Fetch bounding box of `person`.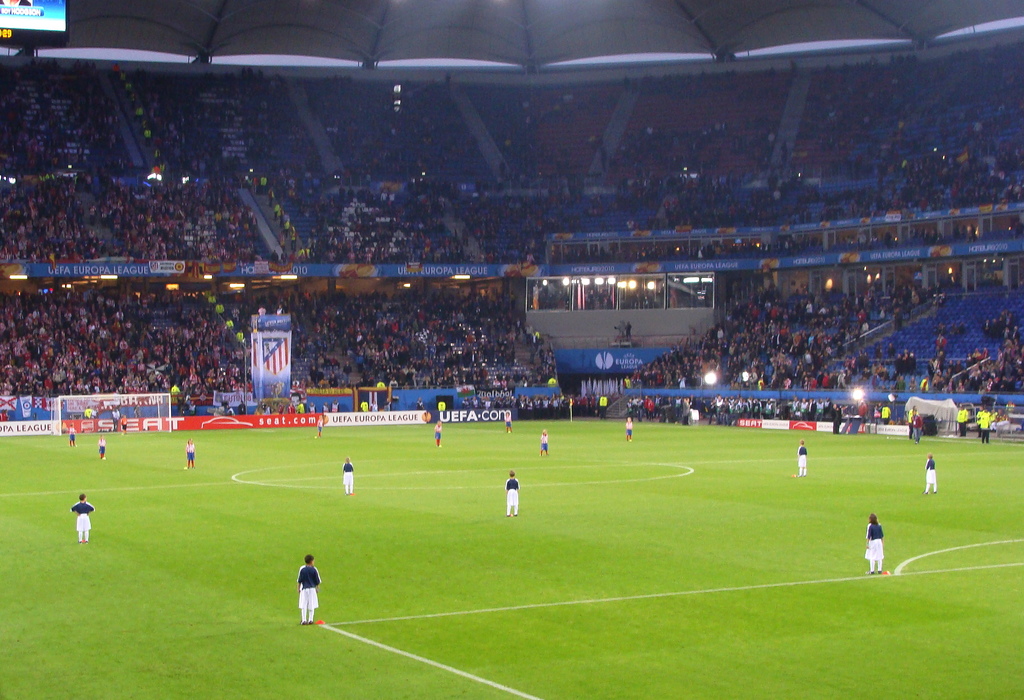
Bbox: (328,400,344,416).
